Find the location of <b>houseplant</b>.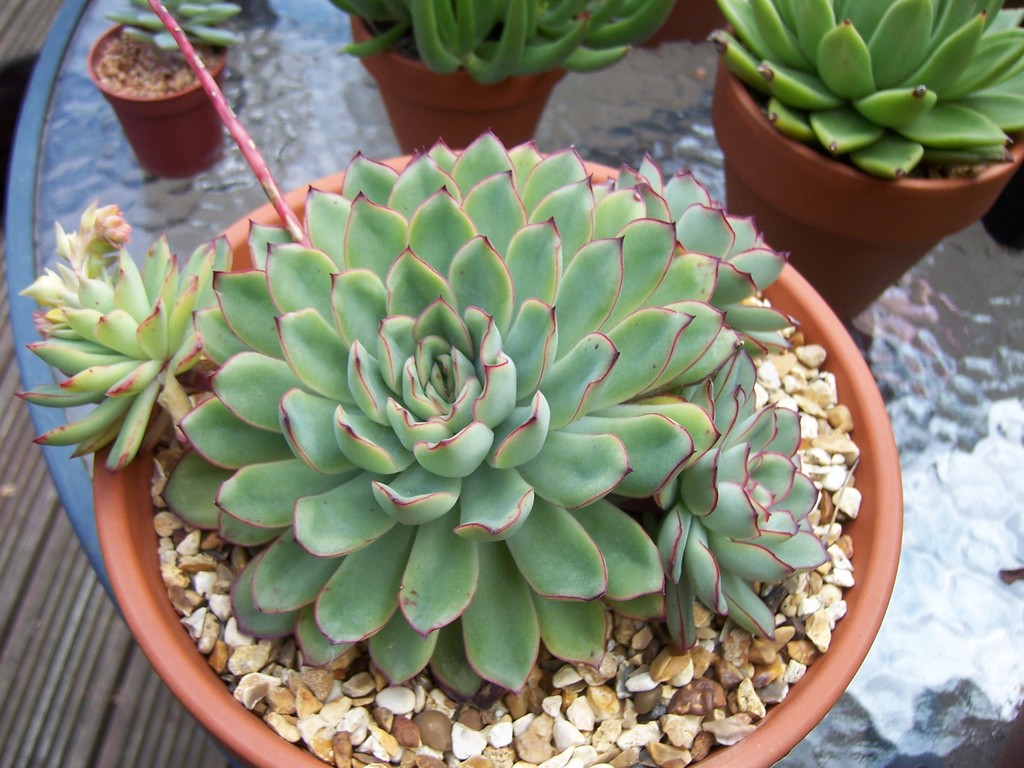
Location: bbox(15, 124, 906, 767).
